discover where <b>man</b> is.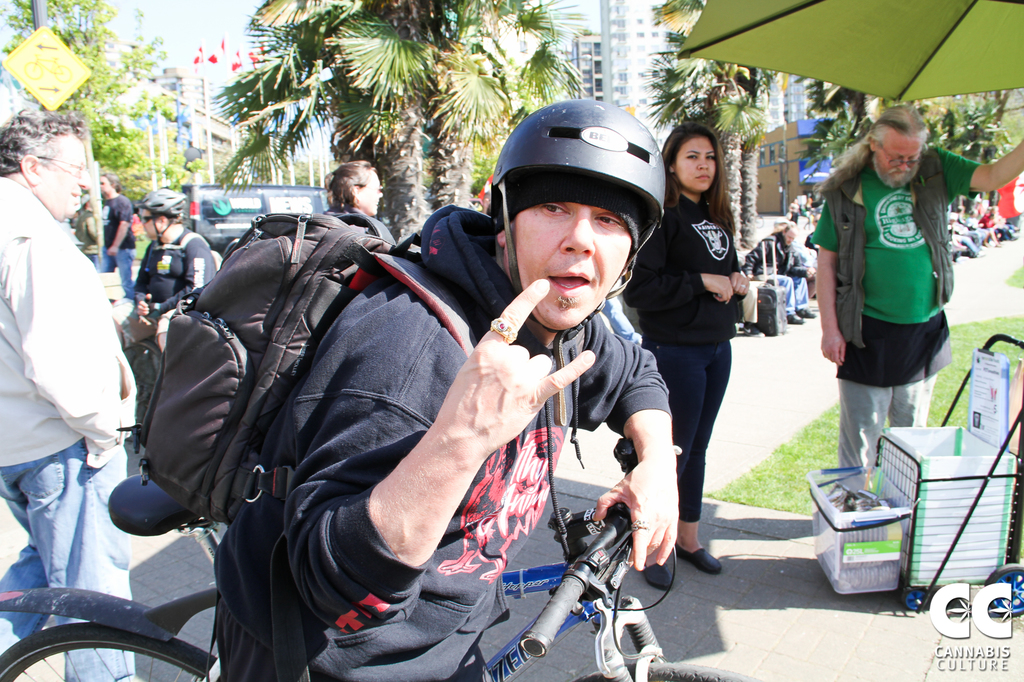
Discovered at x1=212, y1=94, x2=678, y2=681.
